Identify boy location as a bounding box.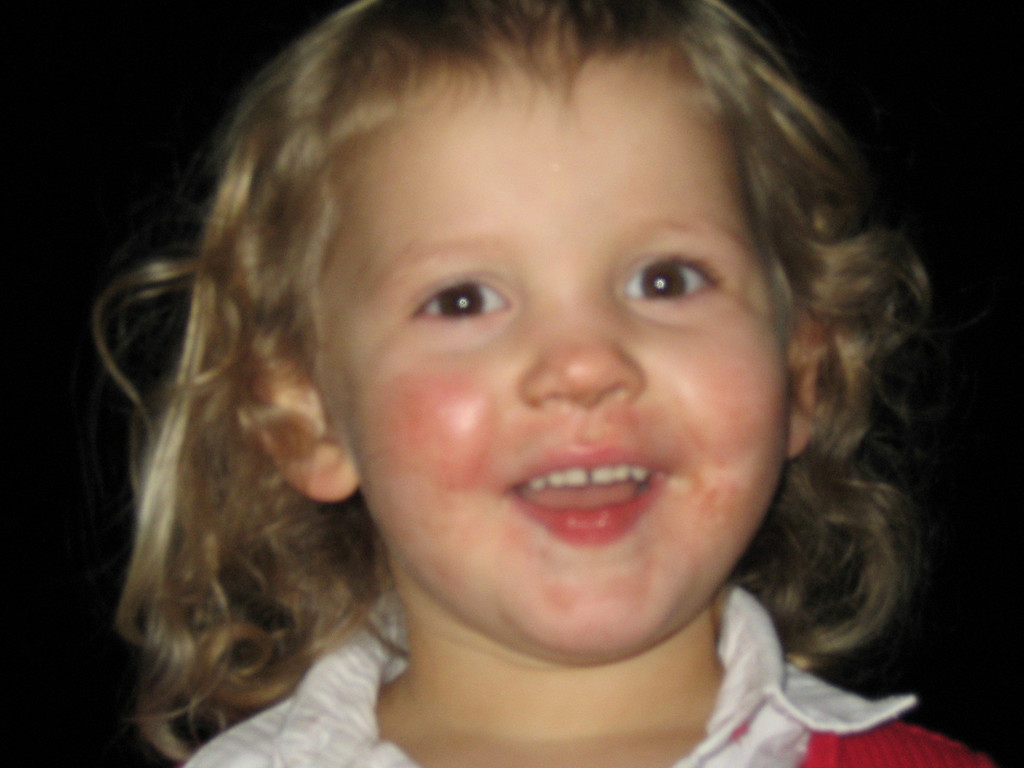
{"x1": 33, "y1": 0, "x2": 976, "y2": 760}.
